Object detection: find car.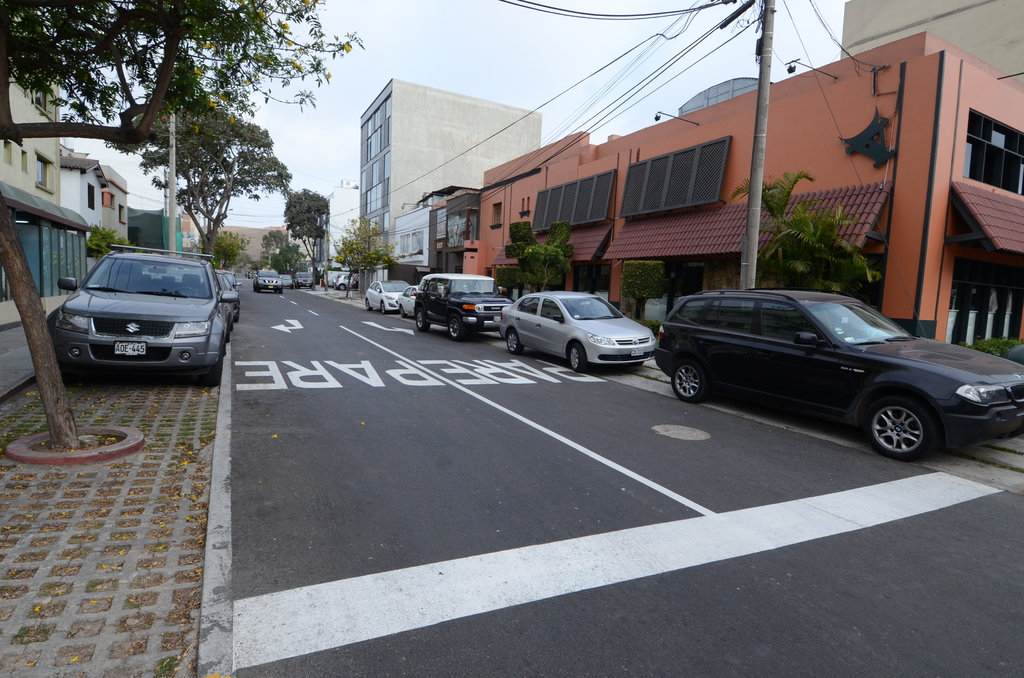
rect(496, 286, 659, 376).
